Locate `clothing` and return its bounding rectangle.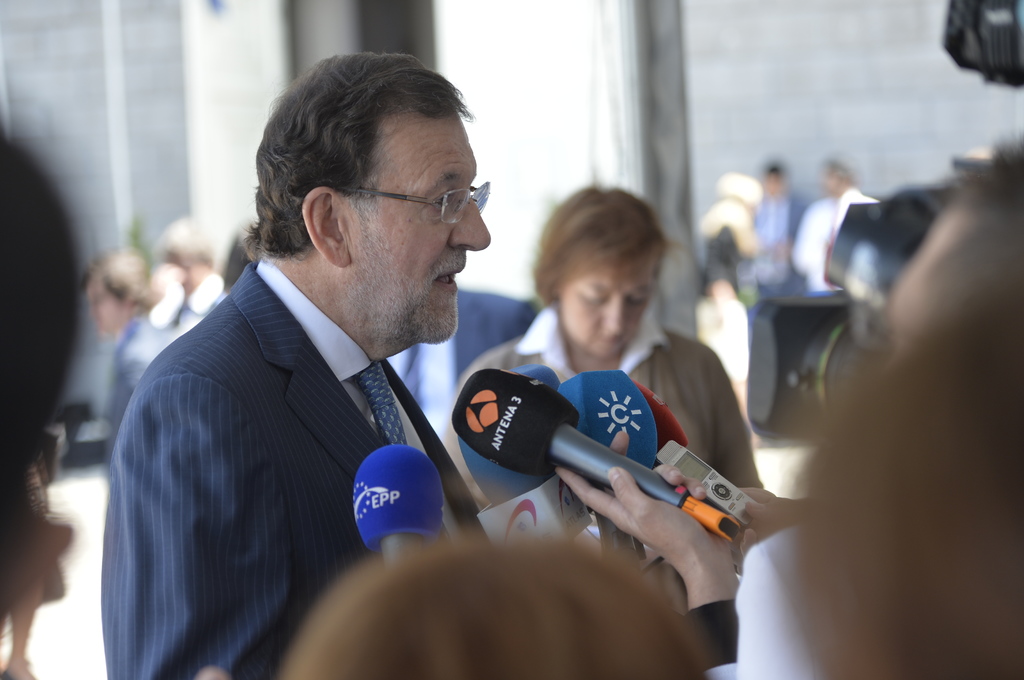
select_region(173, 272, 228, 323).
